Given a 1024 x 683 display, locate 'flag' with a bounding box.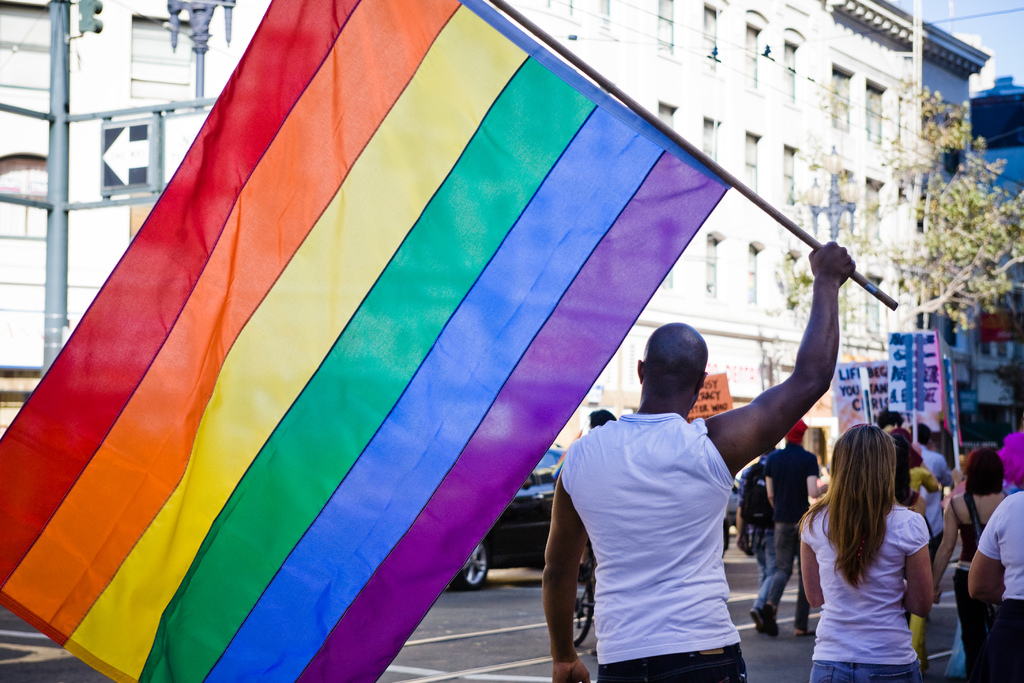
Located: (left=83, top=4, right=886, bottom=645).
